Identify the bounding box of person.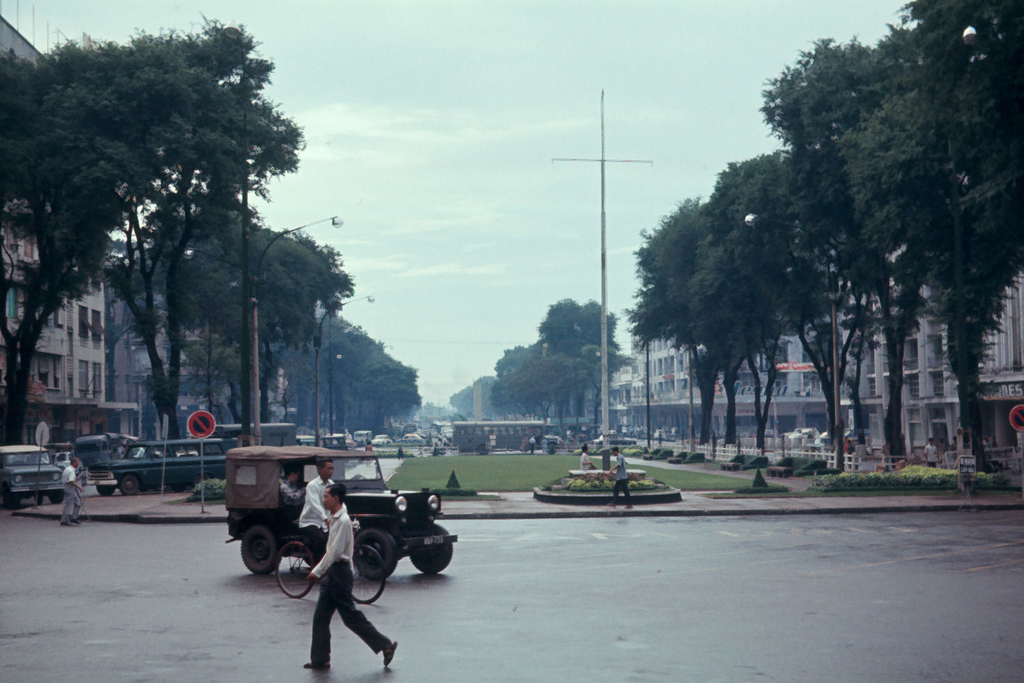
580:445:595:471.
